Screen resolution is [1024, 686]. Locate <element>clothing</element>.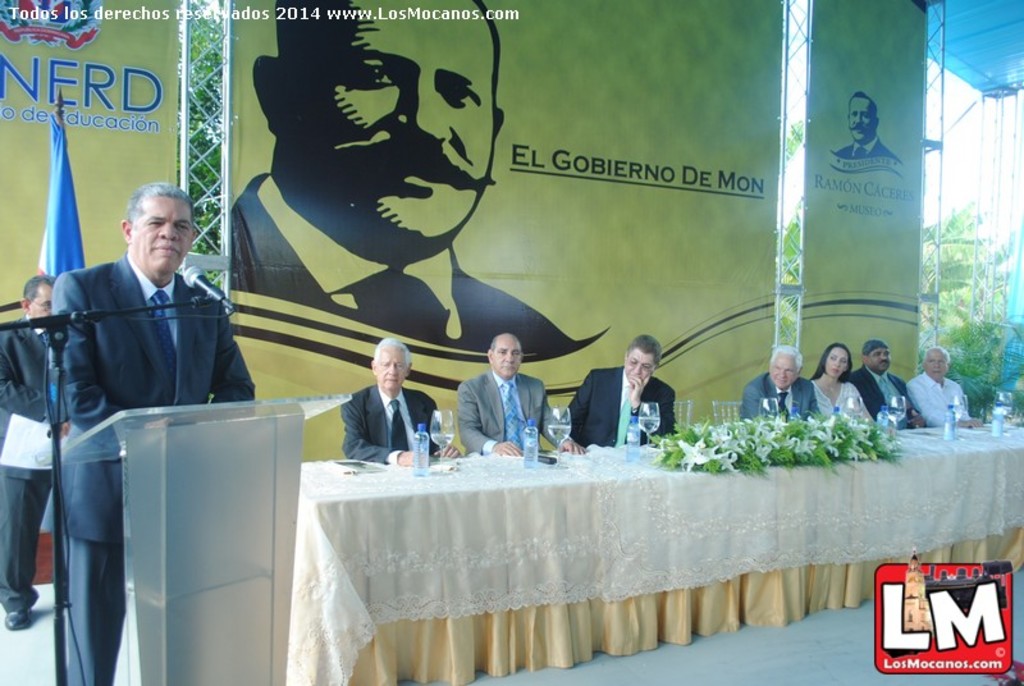
bbox=[335, 392, 451, 457].
